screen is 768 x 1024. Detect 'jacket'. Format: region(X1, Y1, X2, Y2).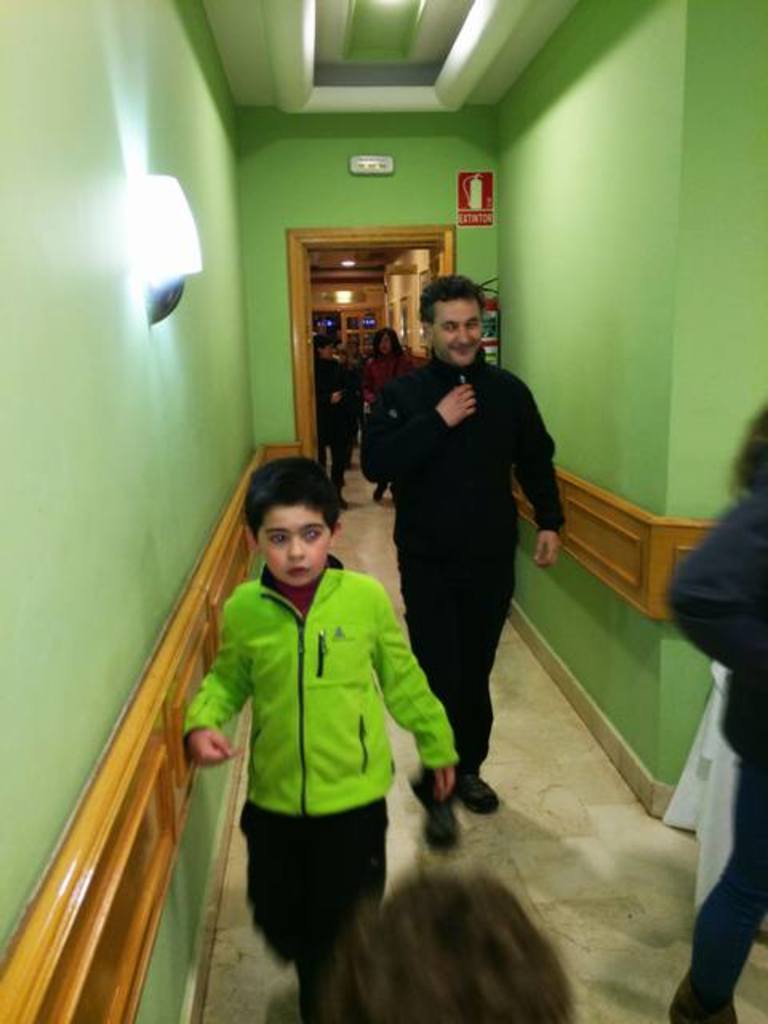
region(198, 512, 445, 843).
